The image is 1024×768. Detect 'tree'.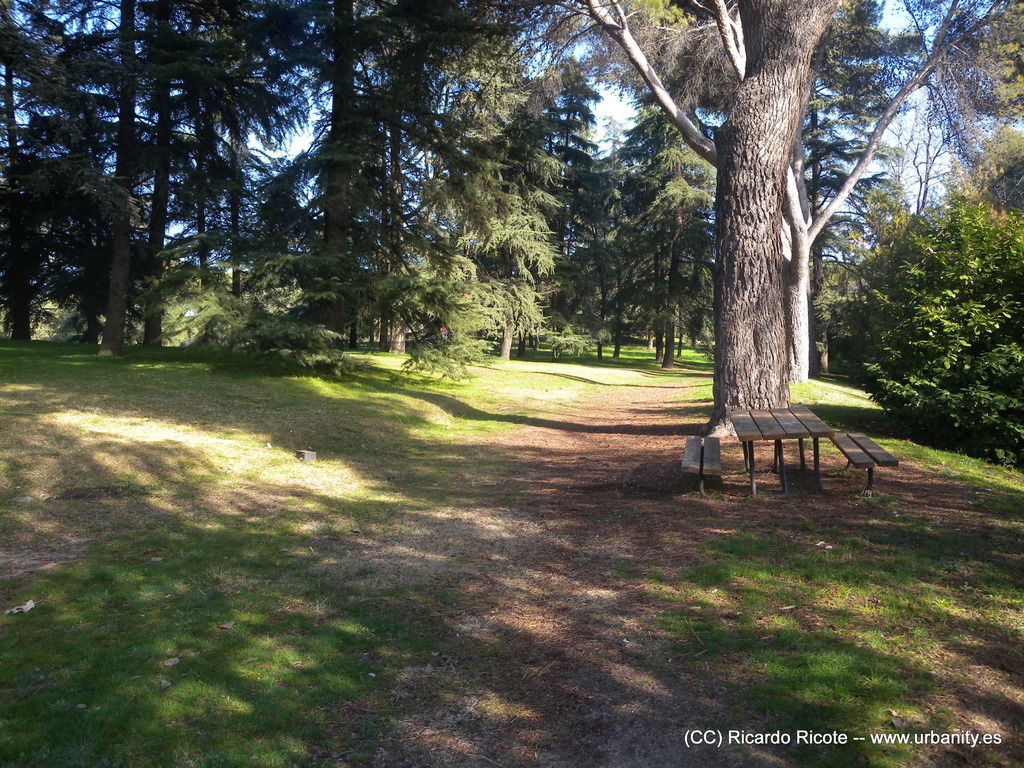
Detection: bbox(44, 1, 367, 340).
